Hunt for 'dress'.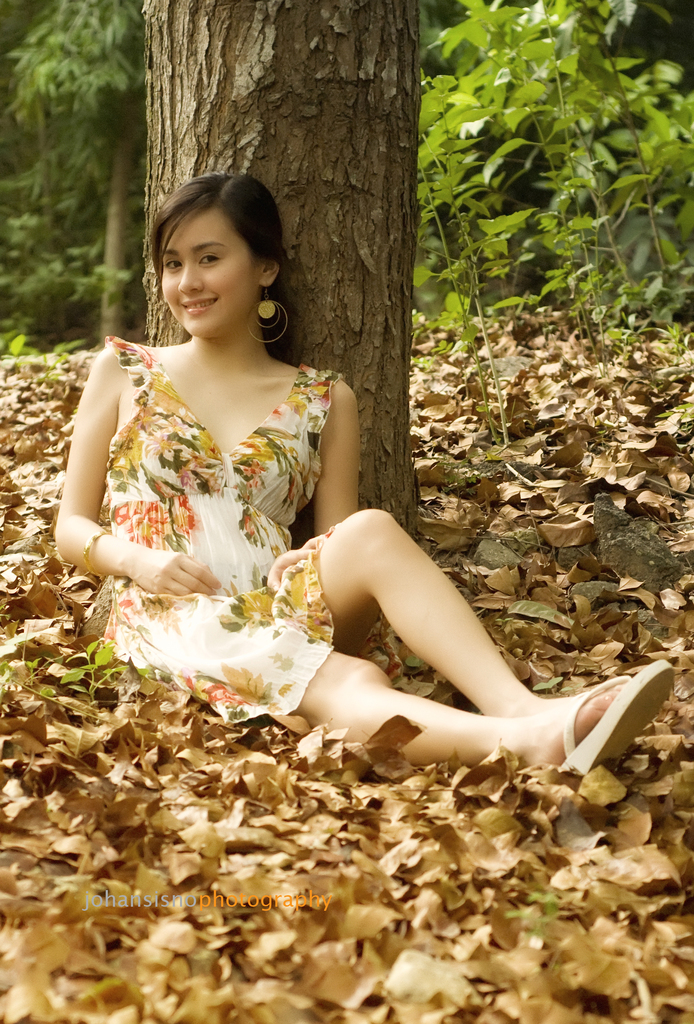
Hunted down at [left=102, top=330, right=429, bottom=724].
